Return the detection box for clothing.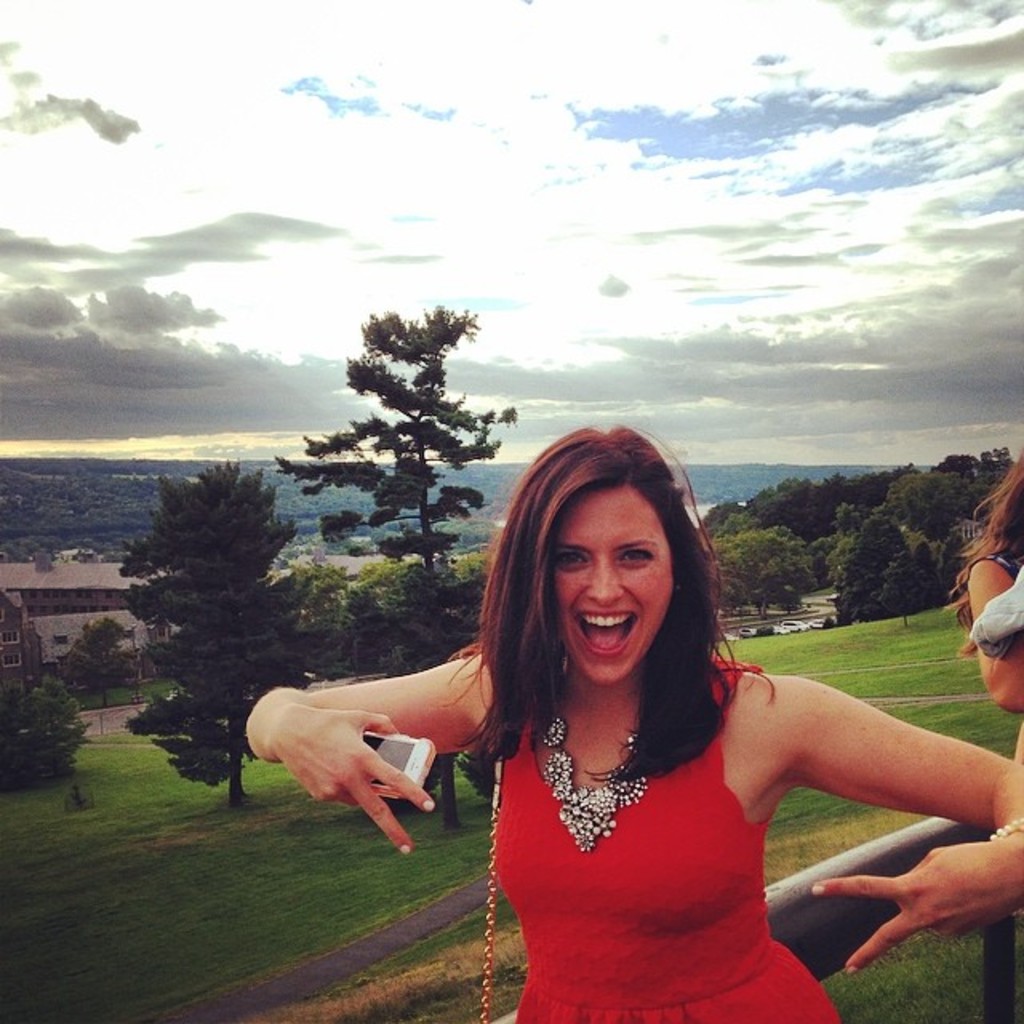
pyautogui.locateOnScreen(984, 547, 1022, 579).
